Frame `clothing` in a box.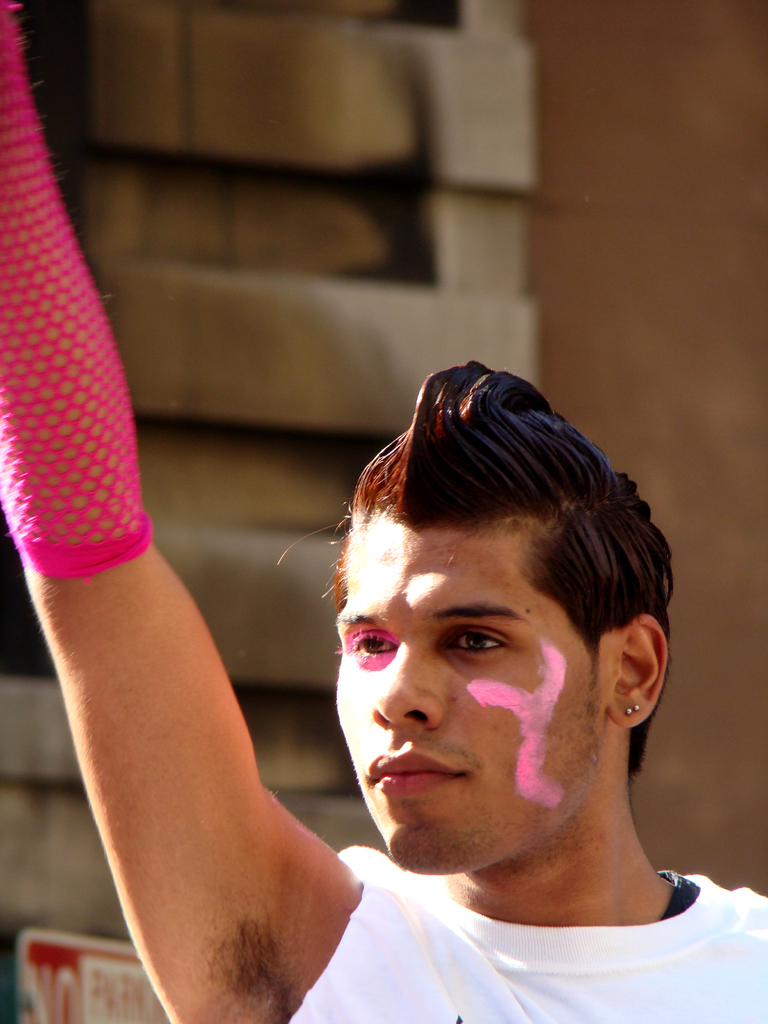
285 846 767 1023.
